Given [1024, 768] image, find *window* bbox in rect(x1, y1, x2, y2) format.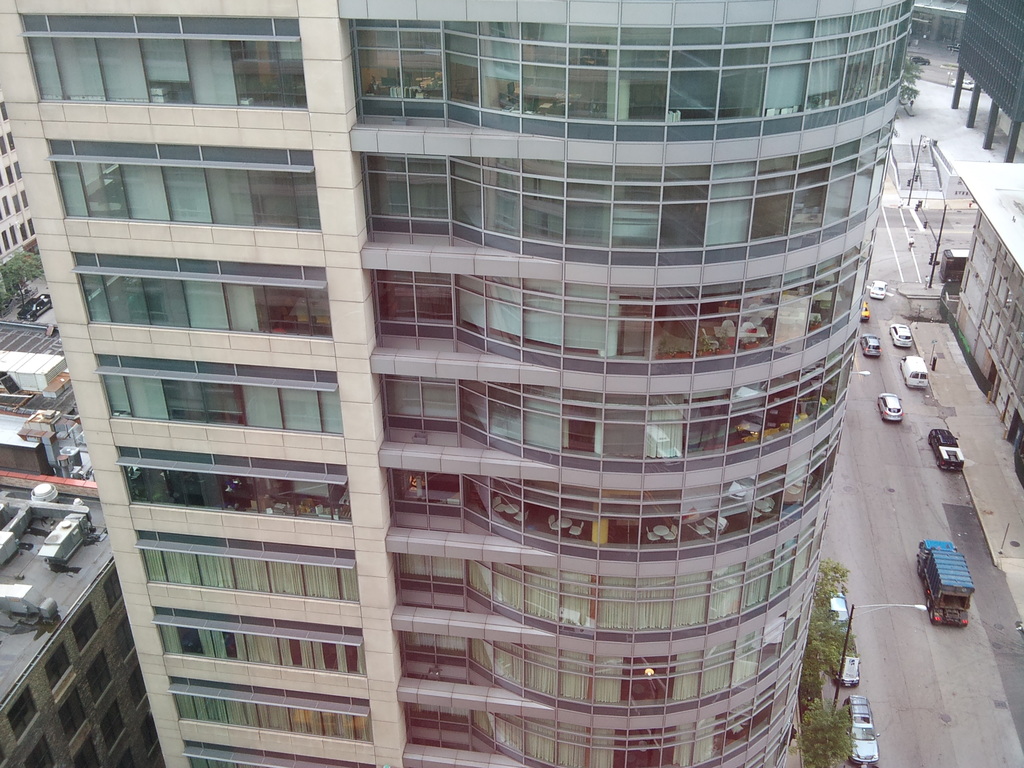
rect(45, 645, 70, 687).
